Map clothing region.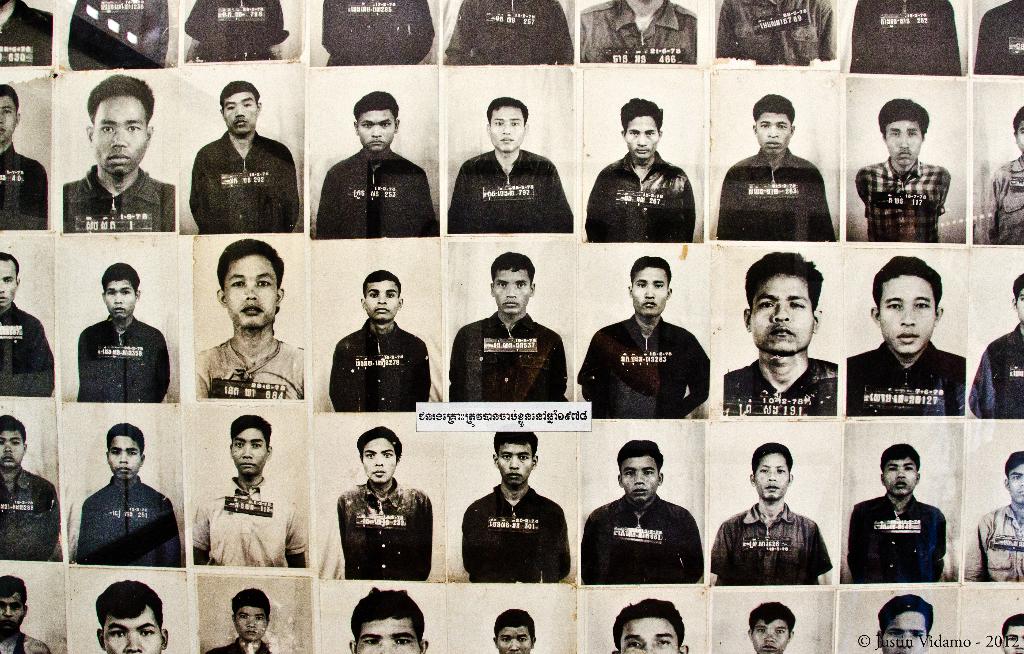
Mapped to rect(845, 491, 948, 586).
